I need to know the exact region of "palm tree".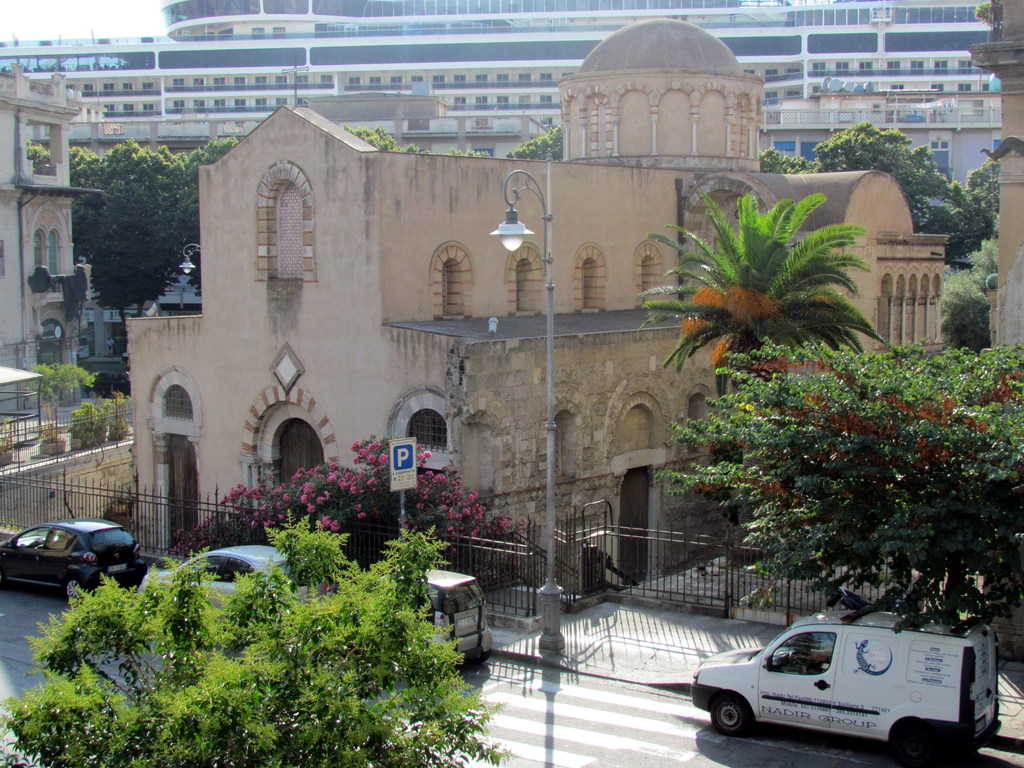
Region: region(916, 252, 999, 367).
